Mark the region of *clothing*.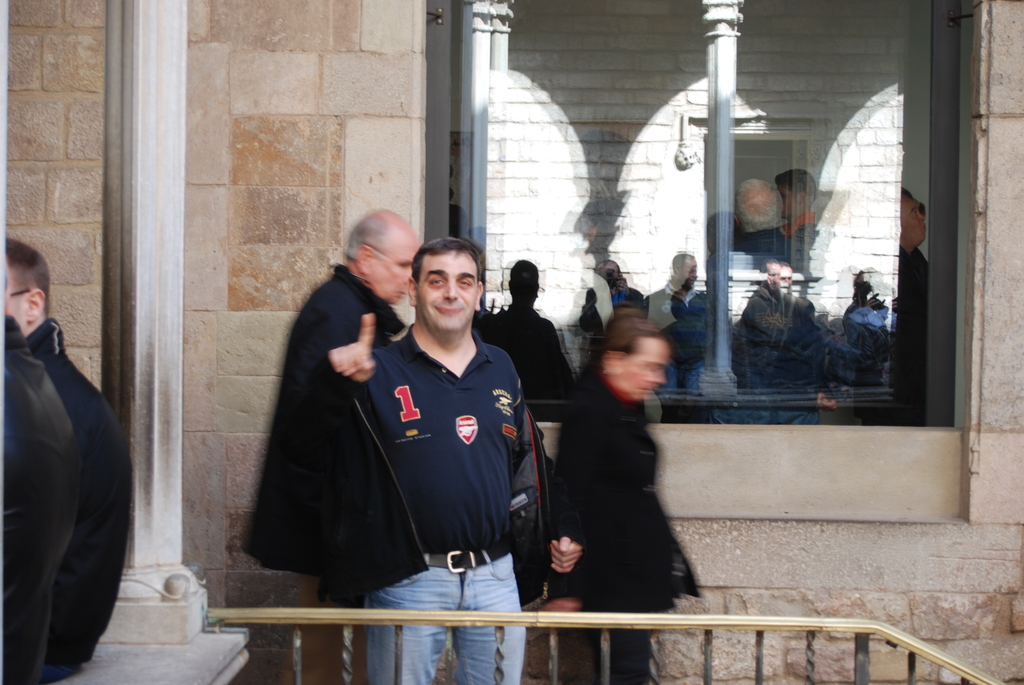
Region: [705, 227, 799, 285].
